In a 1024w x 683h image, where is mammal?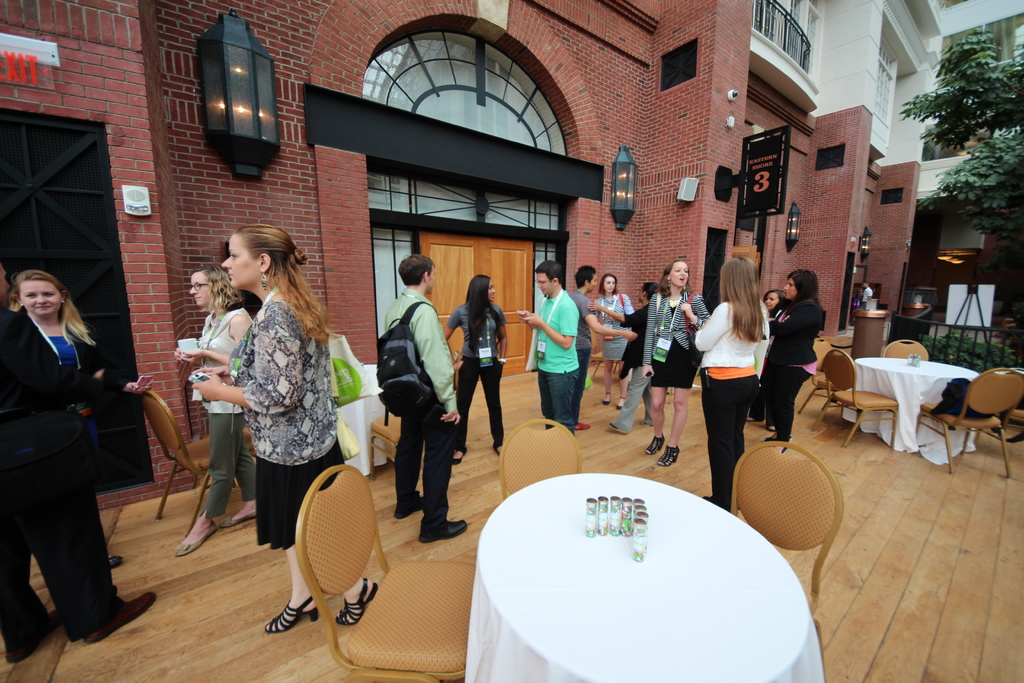
l=639, t=255, r=710, b=464.
